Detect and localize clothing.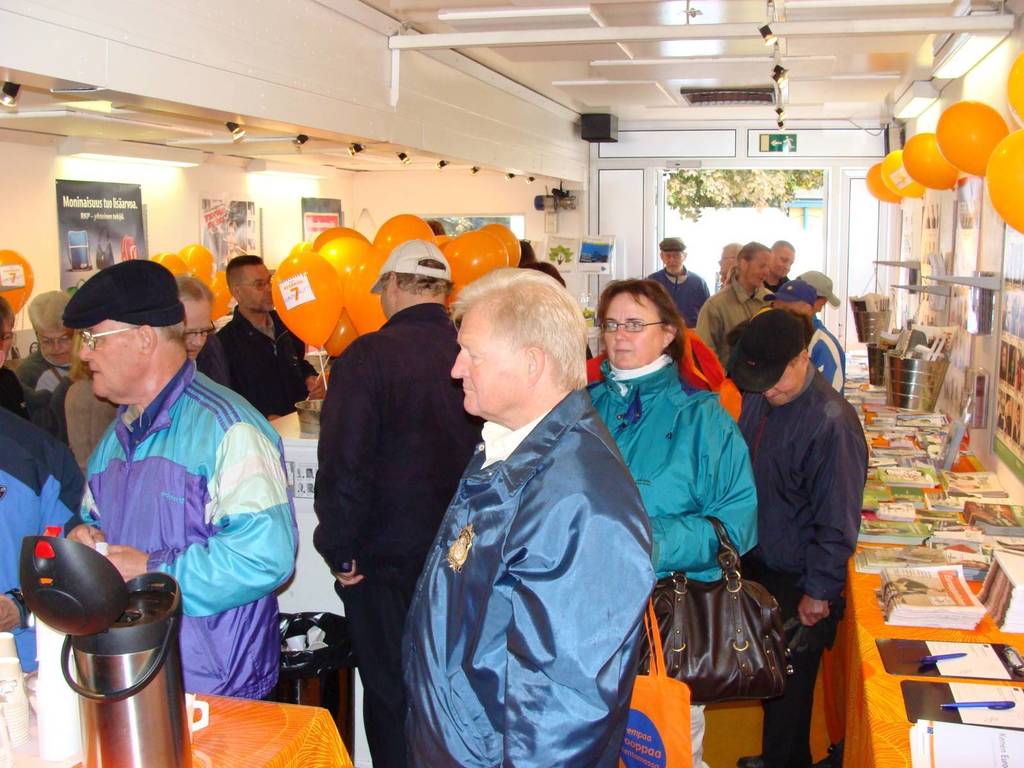
Localized at {"left": 0, "top": 410, "right": 95, "bottom": 668}.
